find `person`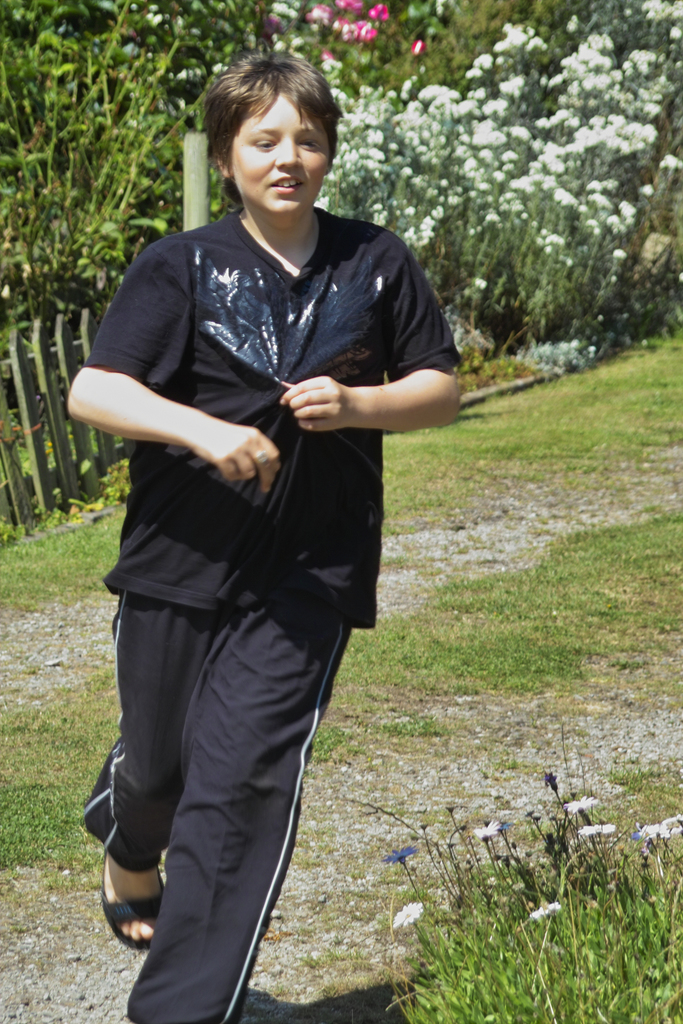
63:50:468:1023
